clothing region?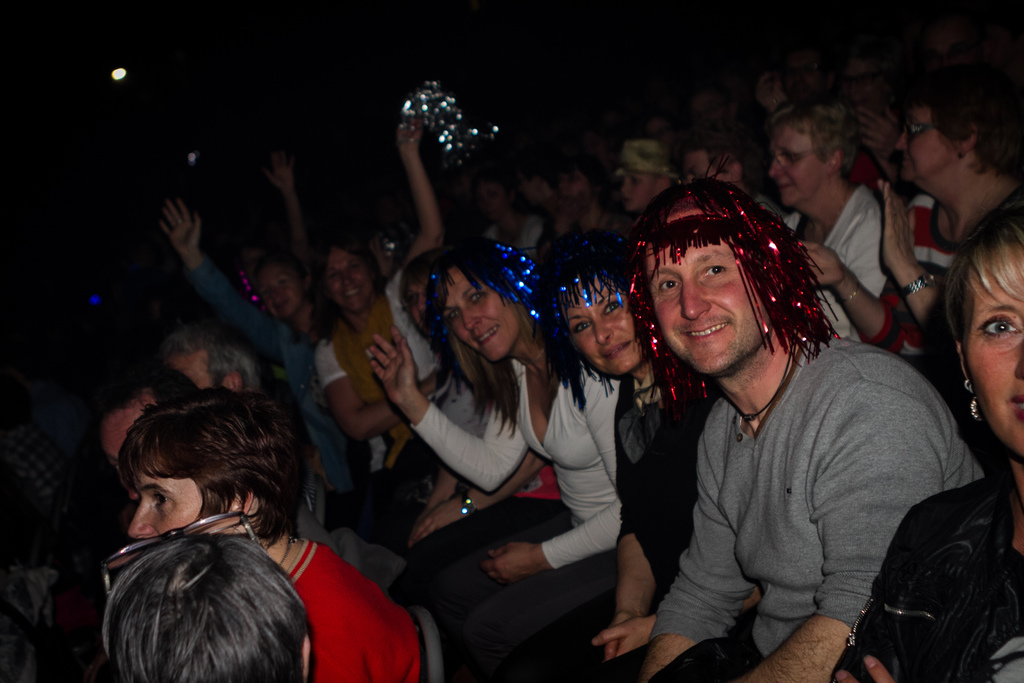
x1=510, y1=367, x2=717, y2=682
